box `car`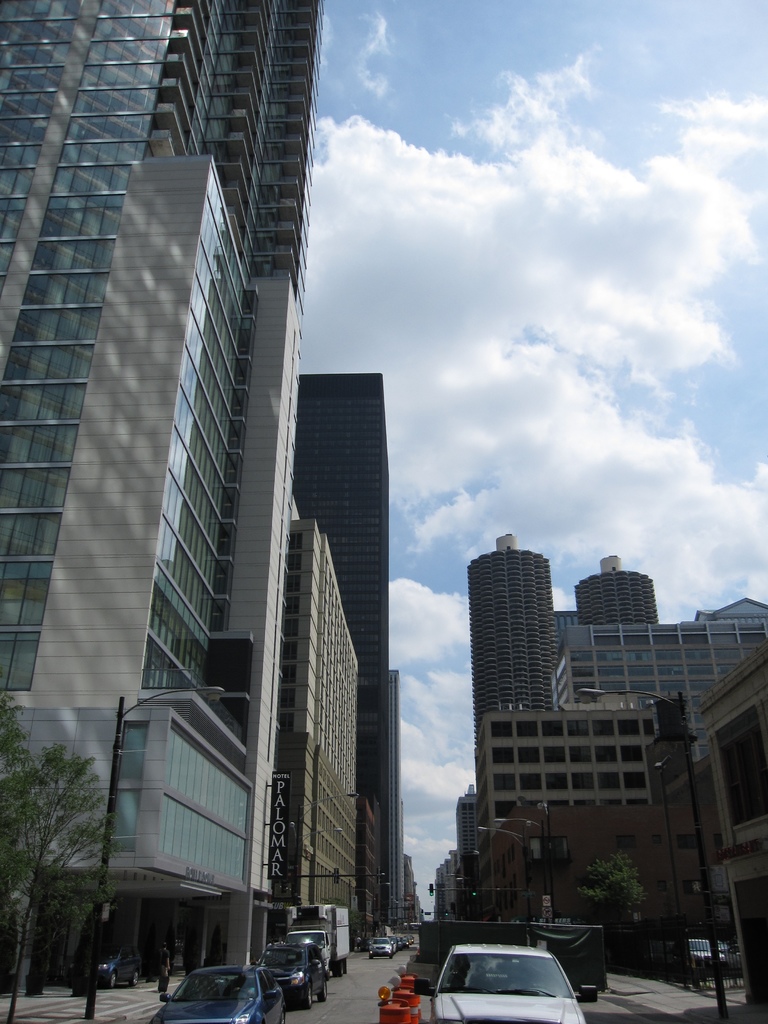
150, 966, 287, 1023
